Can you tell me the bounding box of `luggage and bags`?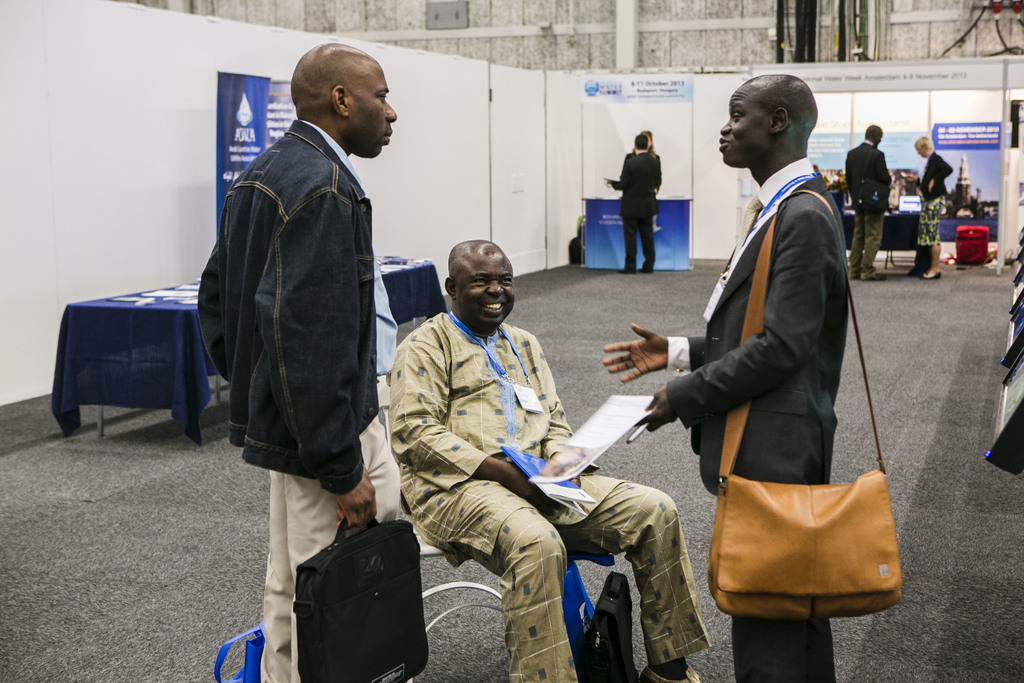
<bbox>961, 225, 993, 263</bbox>.
